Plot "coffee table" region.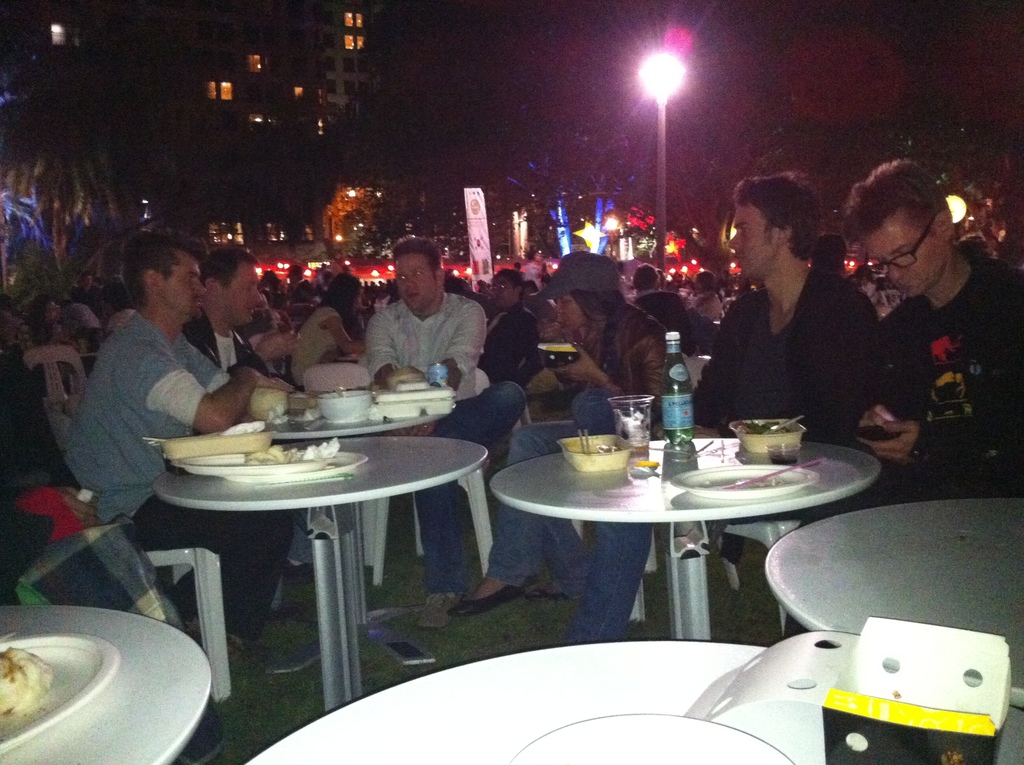
Plotted at box(0, 601, 212, 764).
